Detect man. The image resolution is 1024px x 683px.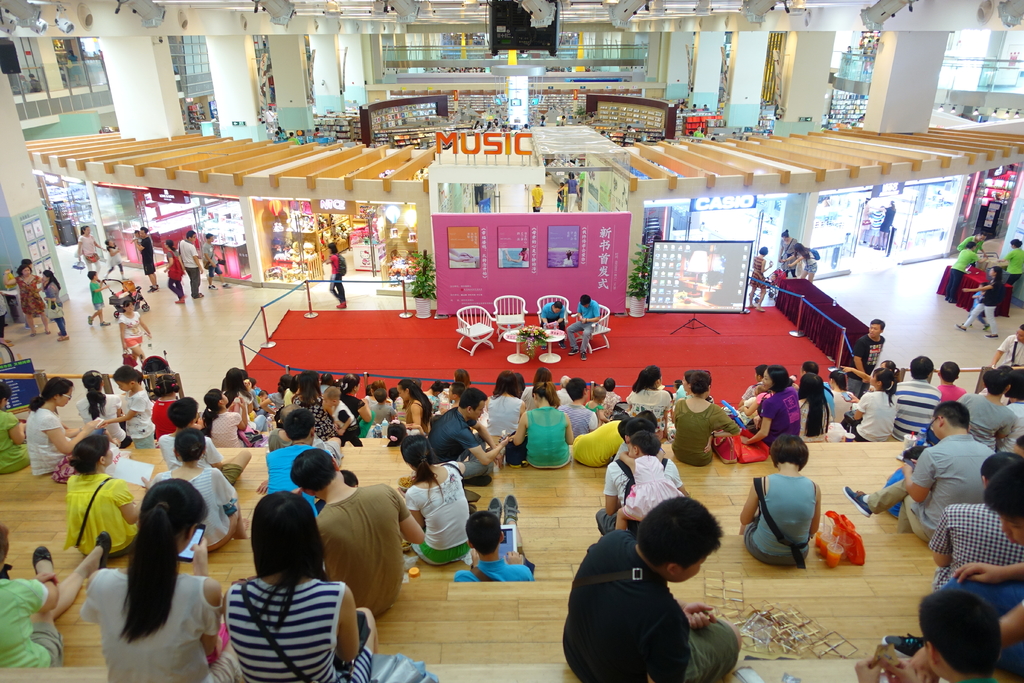
select_region(844, 400, 997, 542).
